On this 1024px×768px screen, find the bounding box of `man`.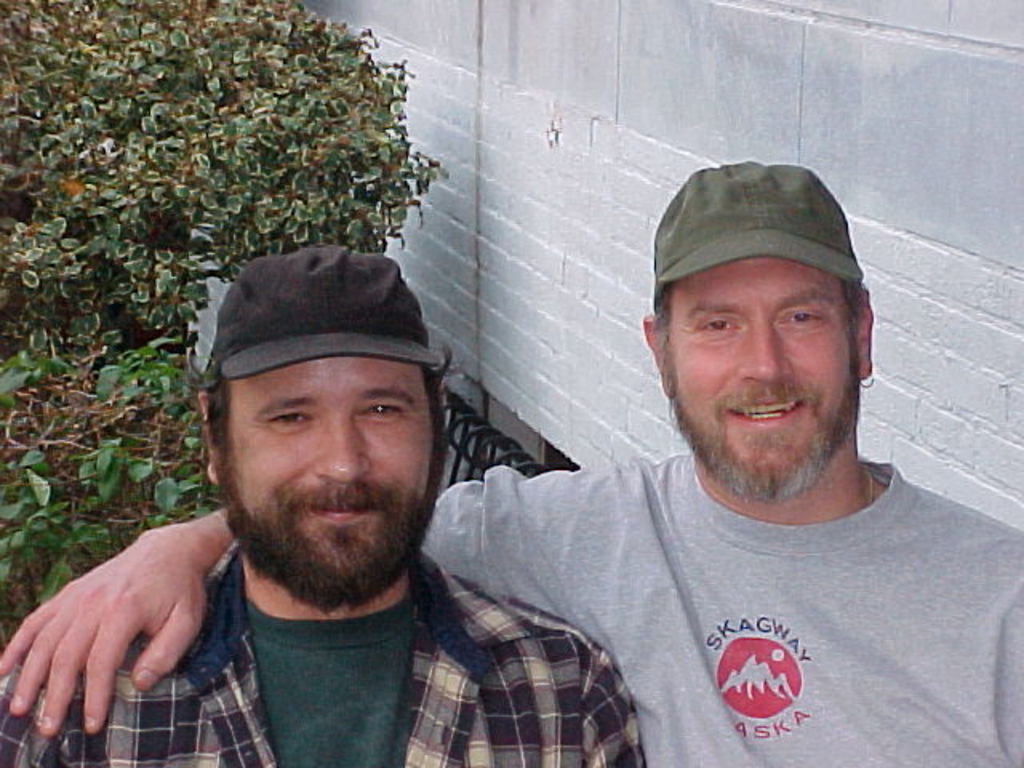
Bounding box: 0/248/650/766.
